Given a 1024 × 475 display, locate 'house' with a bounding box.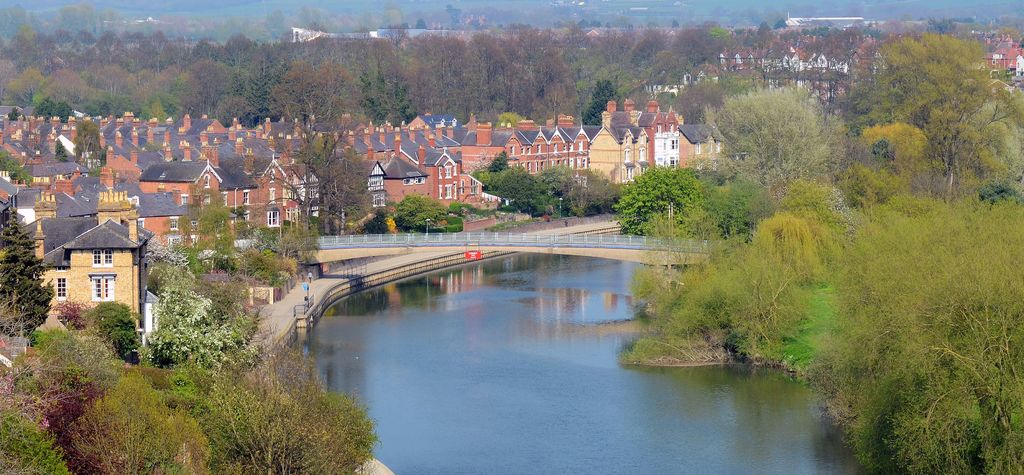
Located: <bbox>747, 49, 762, 64</bbox>.
